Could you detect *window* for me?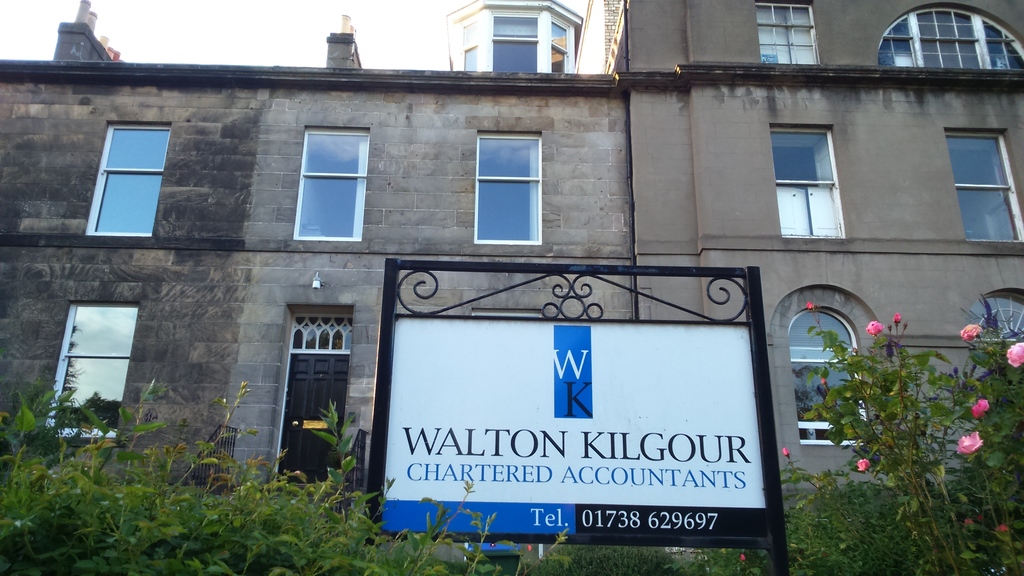
Detection result: box=[966, 293, 1023, 362].
